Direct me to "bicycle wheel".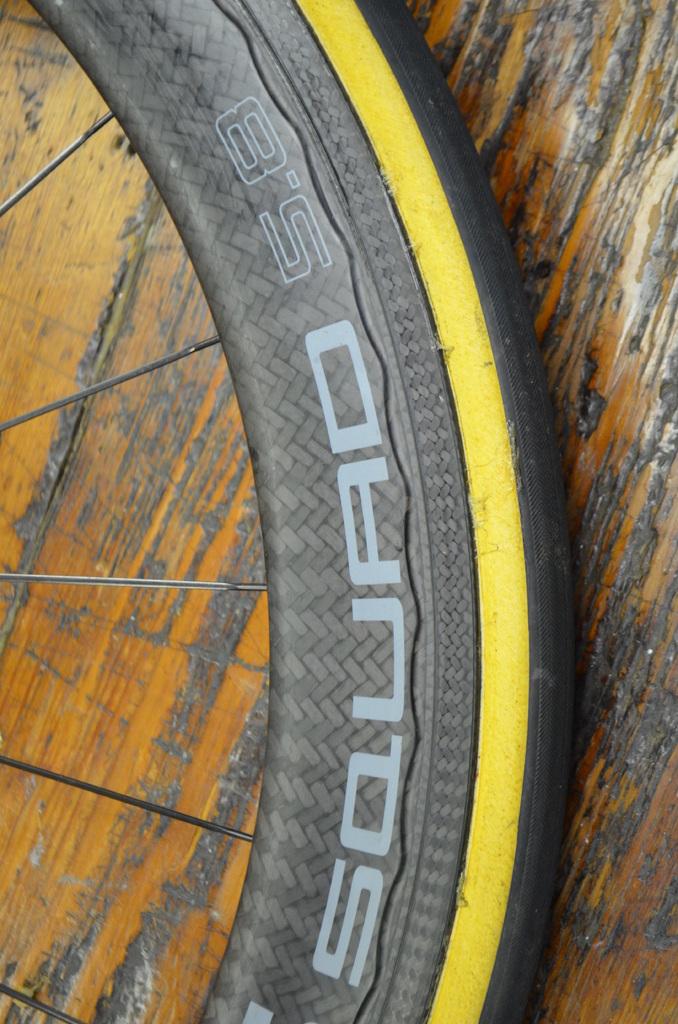
Direction: rect(0, 0, 563, 1023).
